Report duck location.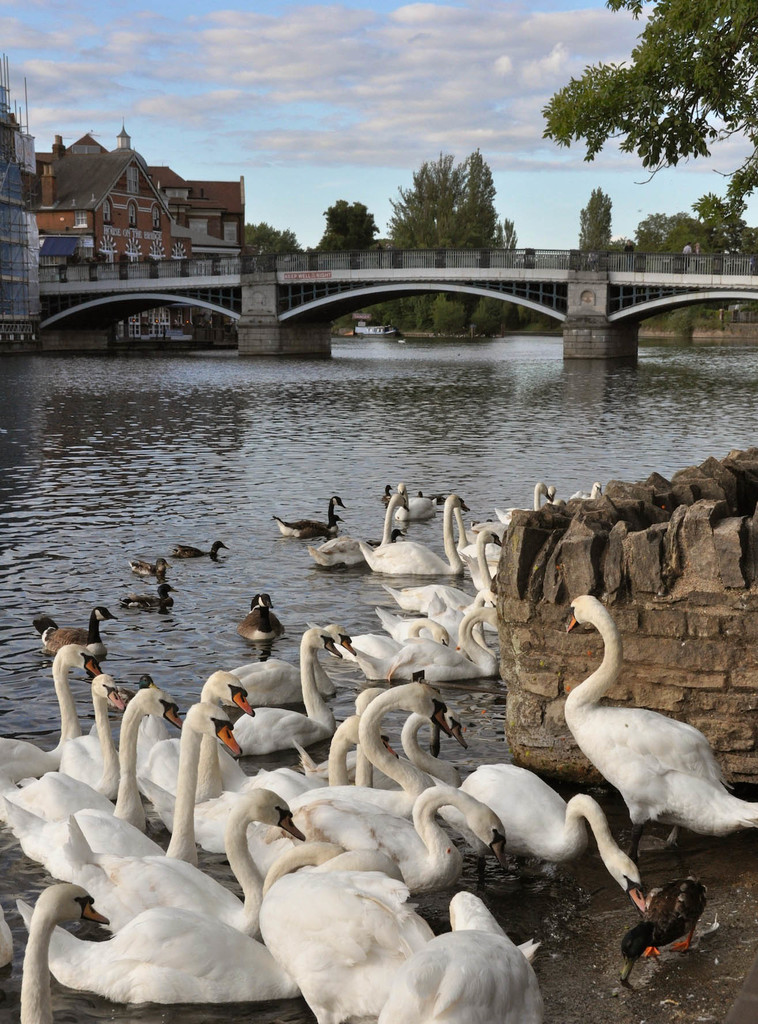
Report: {"left": 4, "top": 667, "right": 123, "bottom": 809}.
